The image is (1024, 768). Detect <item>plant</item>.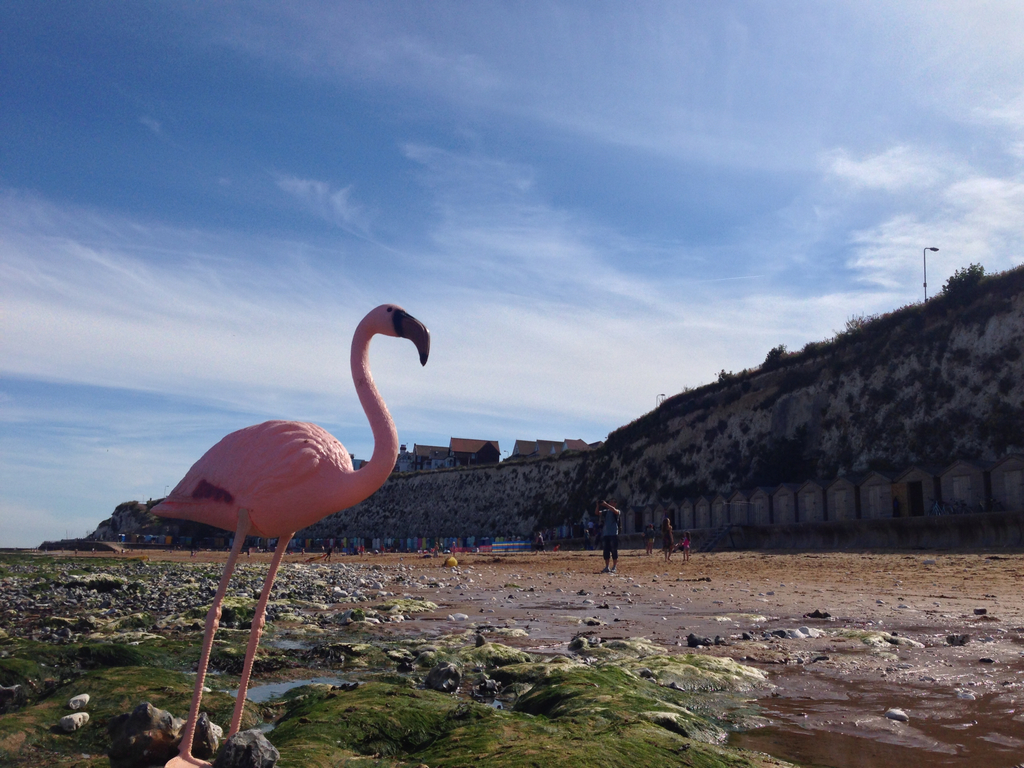
Detection: l=374, t=509, r=377, b=515.
